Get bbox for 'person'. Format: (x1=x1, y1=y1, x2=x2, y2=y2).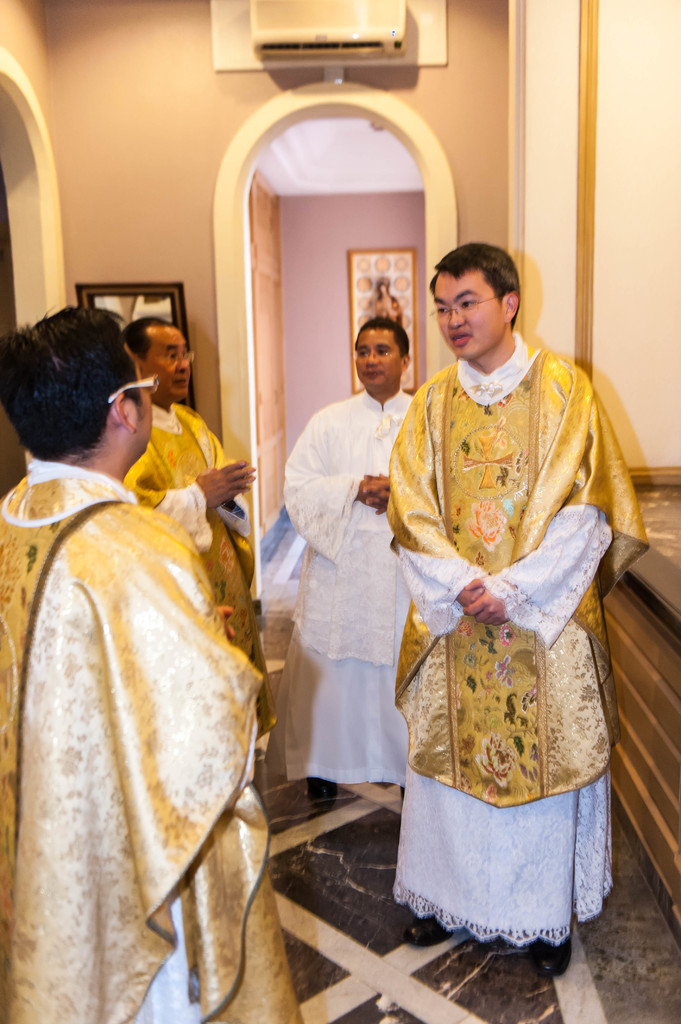
(x1=268, y1=312, x2=413, y2=808).
